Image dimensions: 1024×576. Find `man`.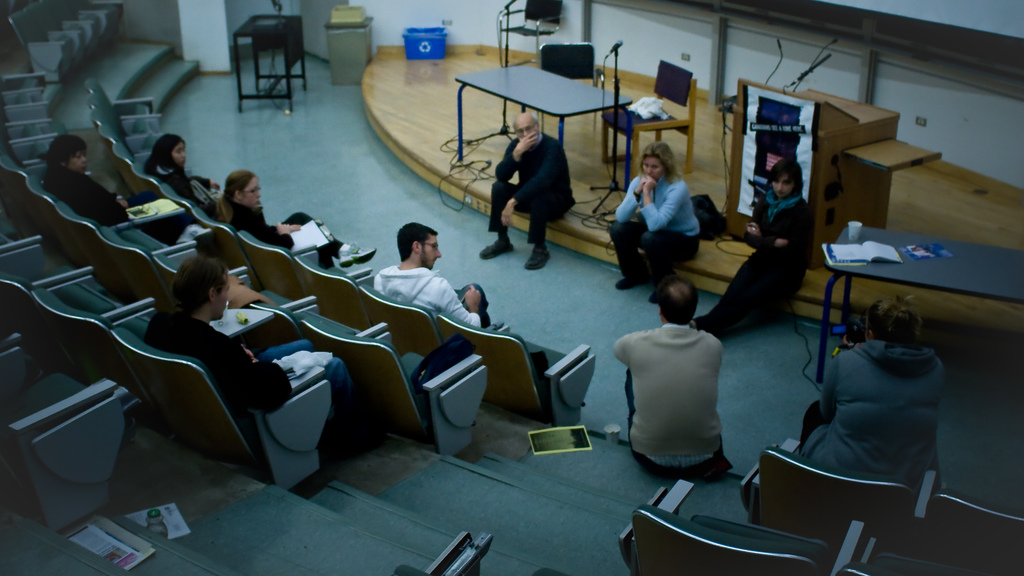
<bbox>477, 110, 578, 267</bbox>.
